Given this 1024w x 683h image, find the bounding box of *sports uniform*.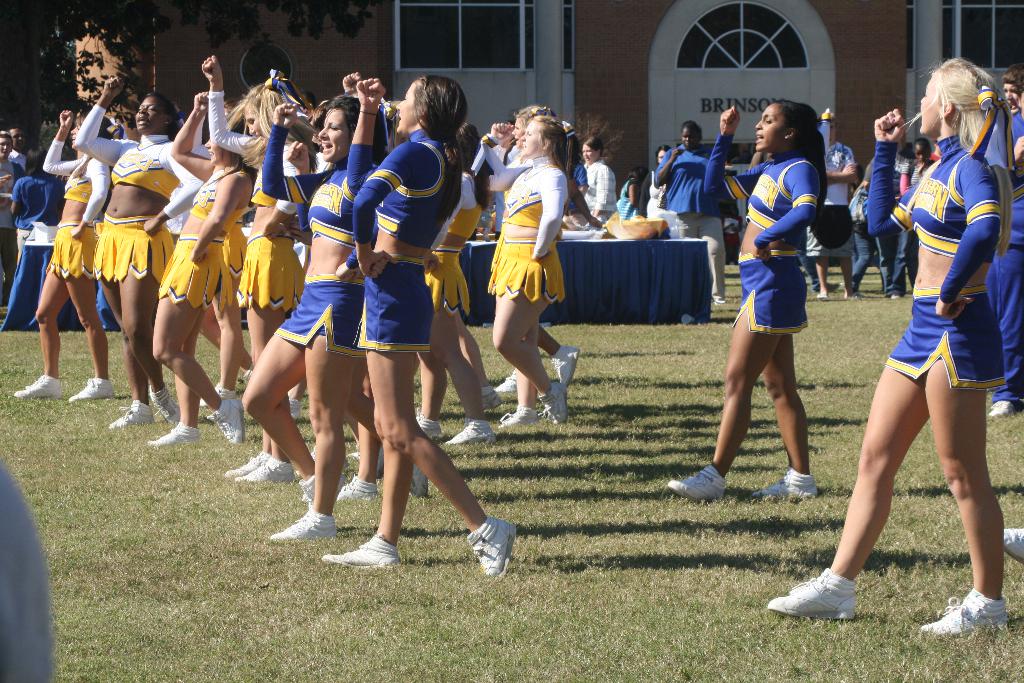
x1=73, y1=104, x2=198, y2=293.
